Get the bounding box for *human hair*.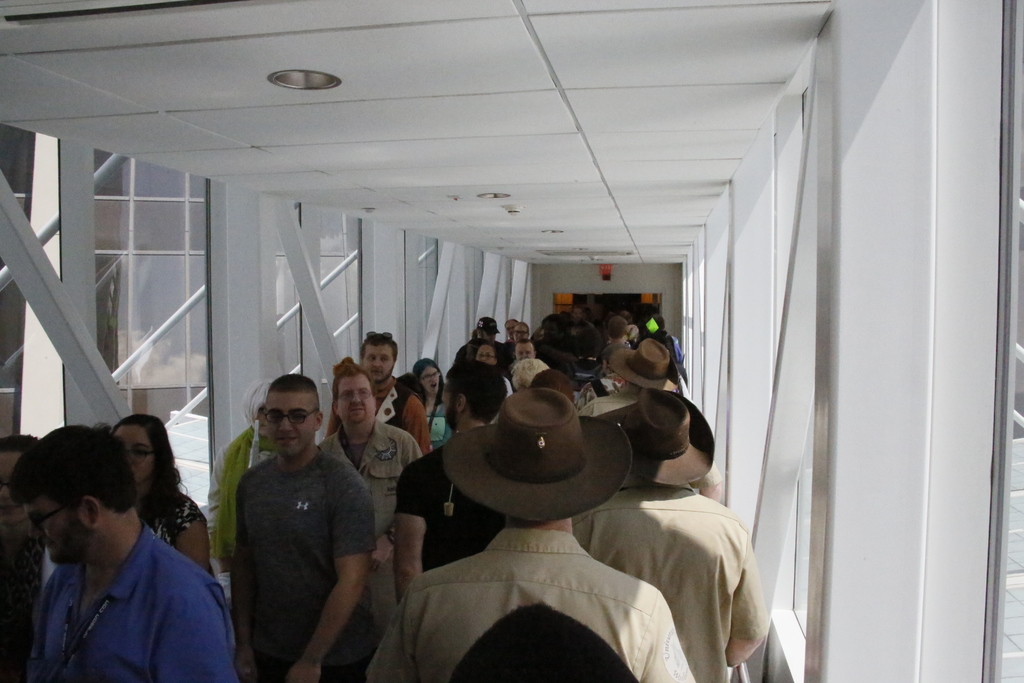
<bbox>456, 340, 504, 374</bbox>.
